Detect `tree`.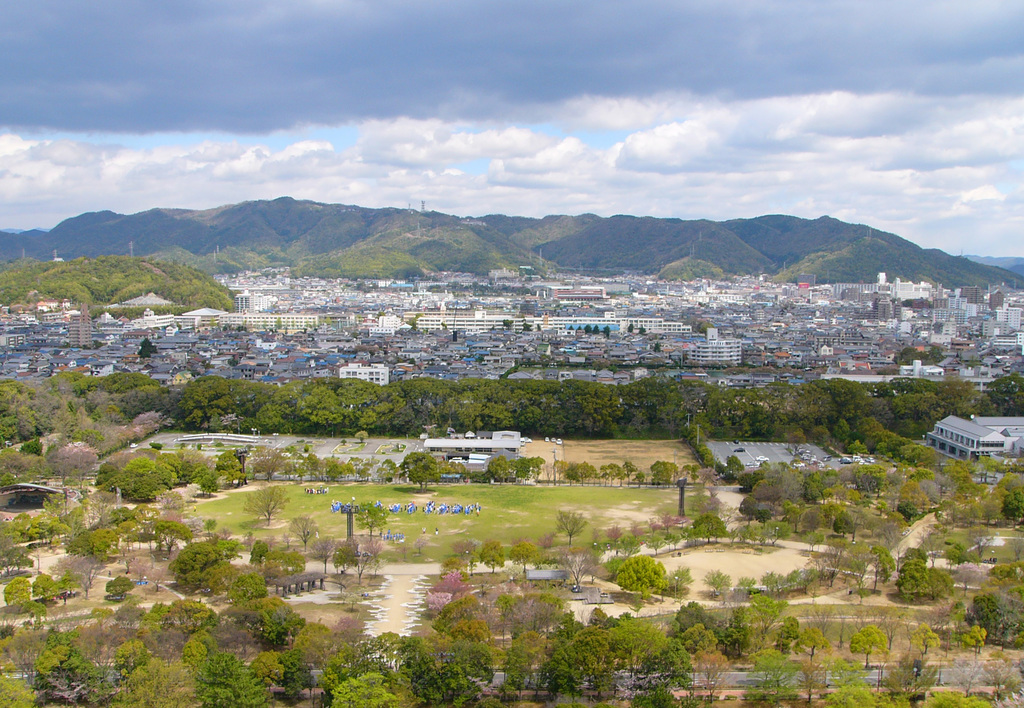
Detected at (956, 646, 1012, 705).
